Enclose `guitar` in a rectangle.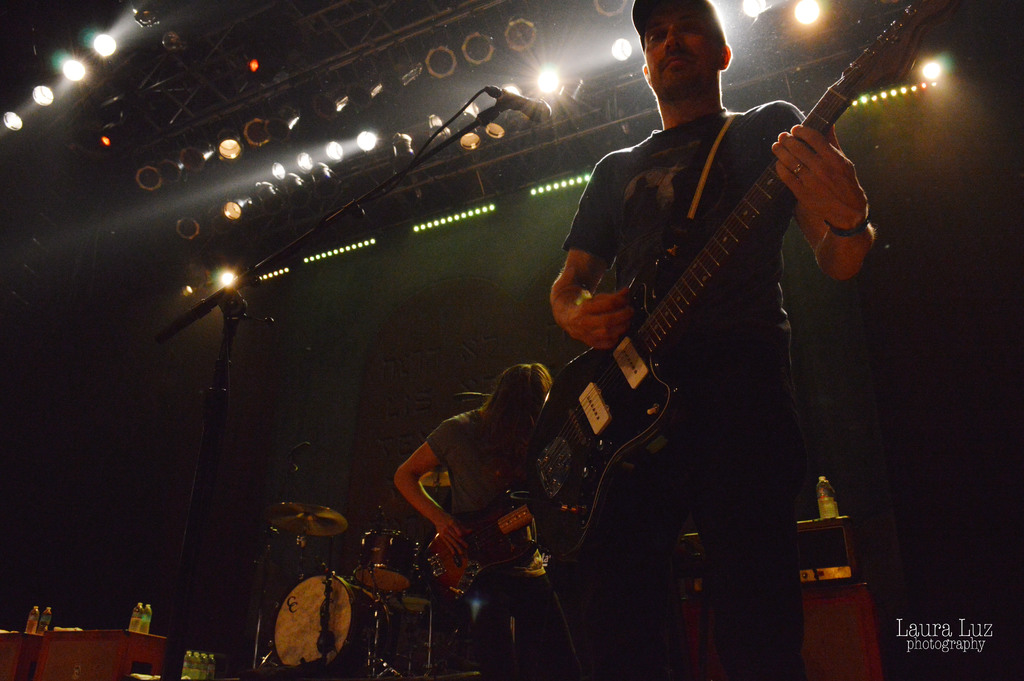
pyautogui.locateOnScreen(487, 49, 920, 573).
